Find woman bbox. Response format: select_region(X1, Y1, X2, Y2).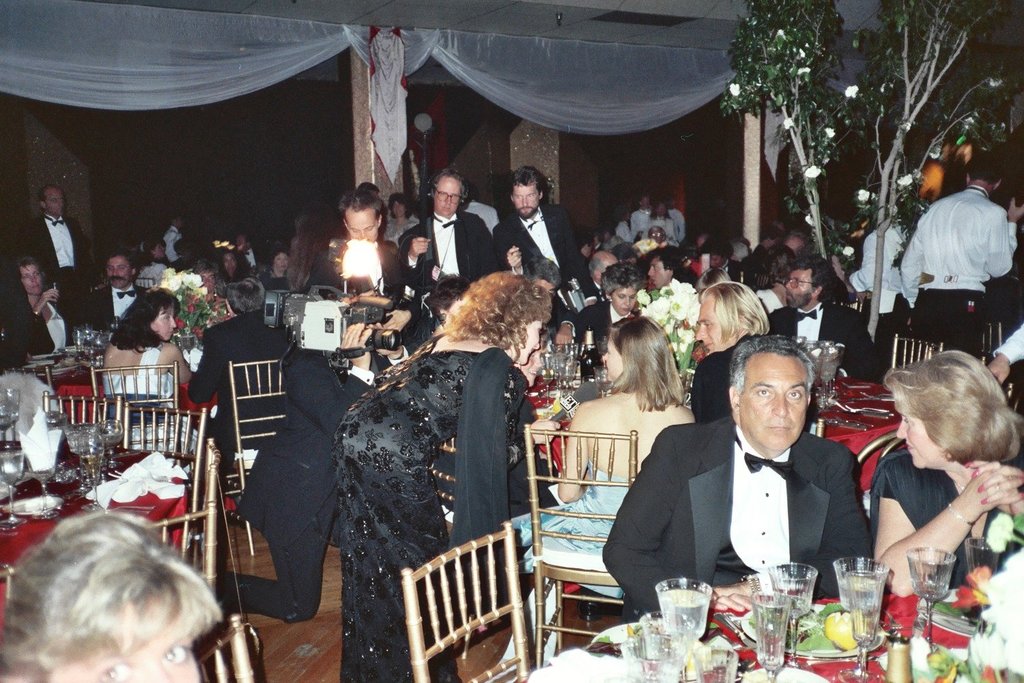
select_region(264, 247, 290, 291).
